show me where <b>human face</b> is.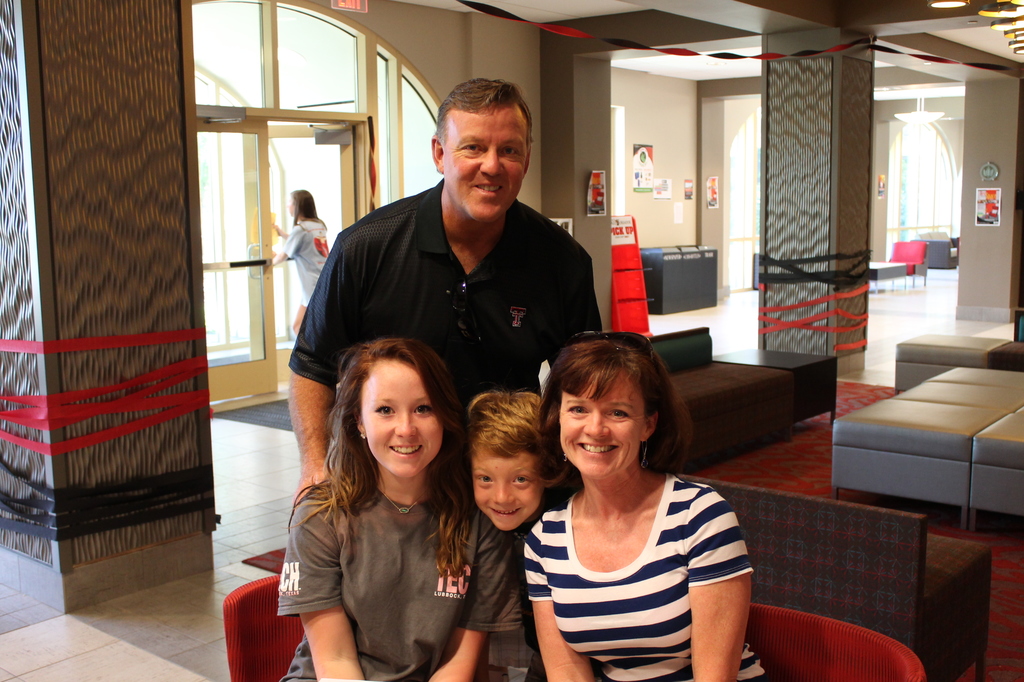
<b>human face</b> is at 562:364:642:485.
